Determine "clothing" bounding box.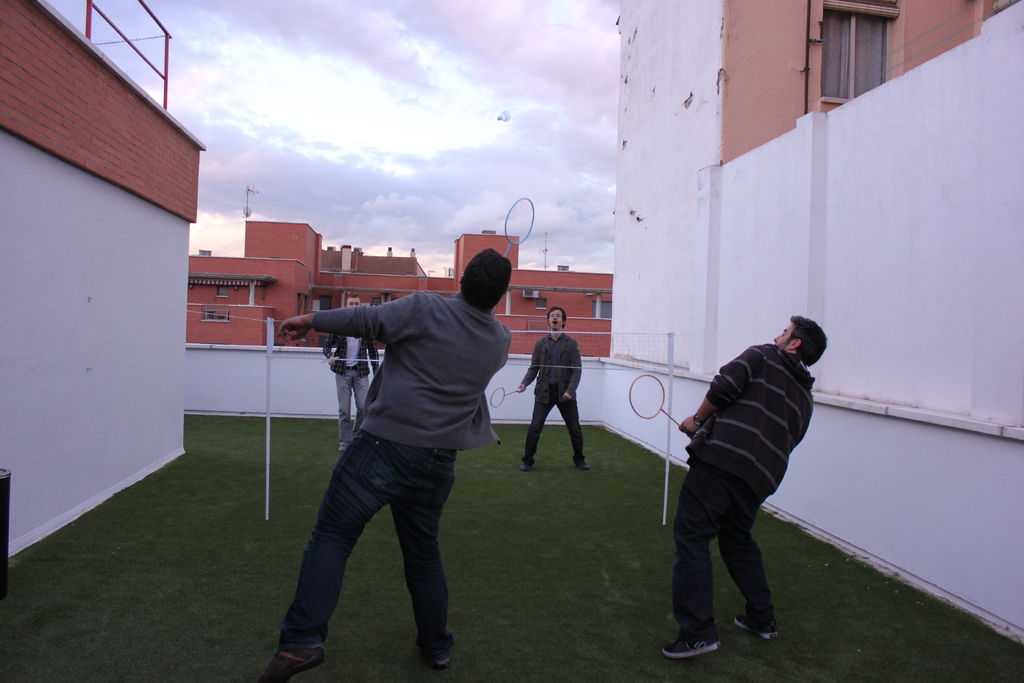
Determined: [515, 334, 589, 475].
